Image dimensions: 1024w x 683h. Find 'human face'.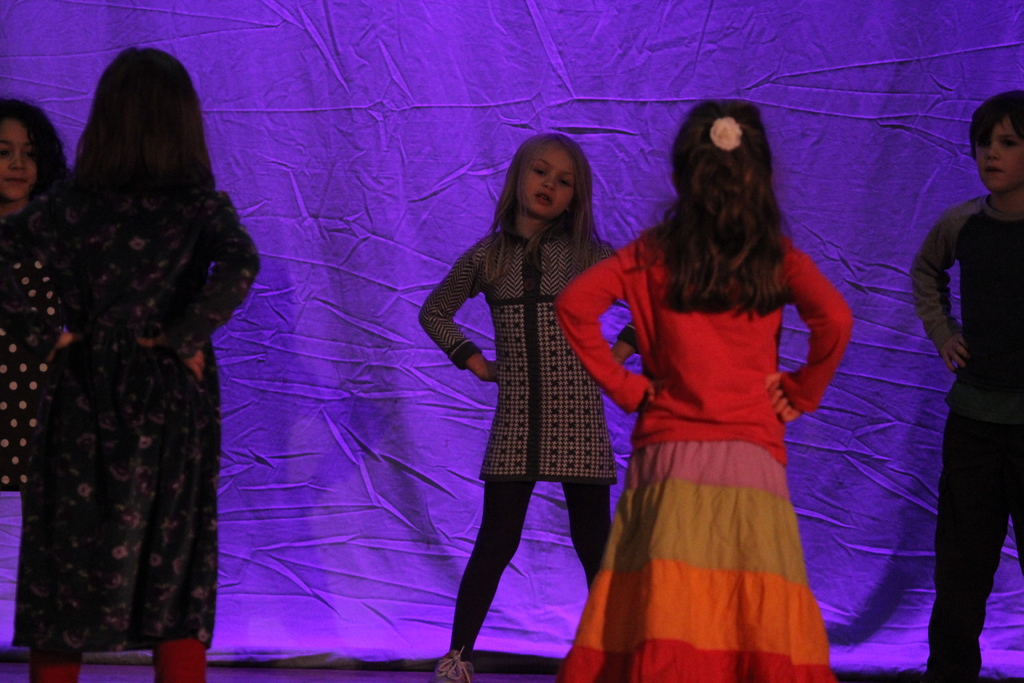
region(967, 117, 1023, 199).
